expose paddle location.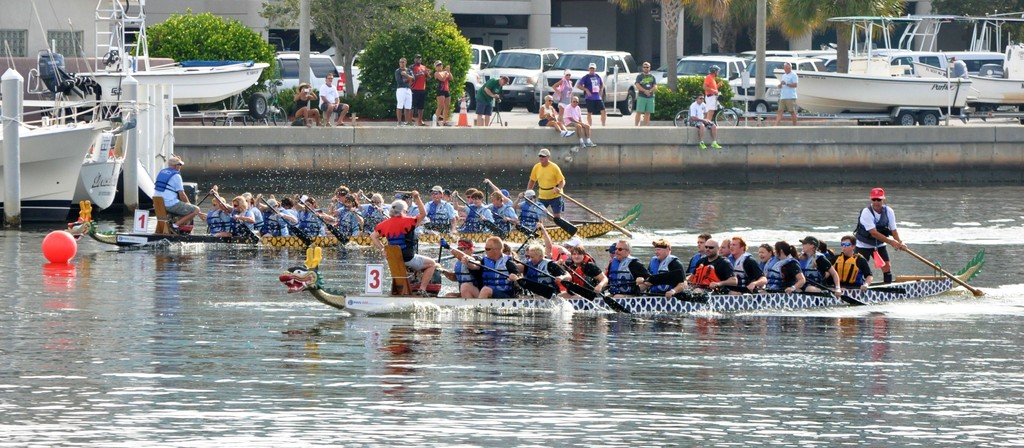
Exposed at crop(484, 182, 492, 204).
